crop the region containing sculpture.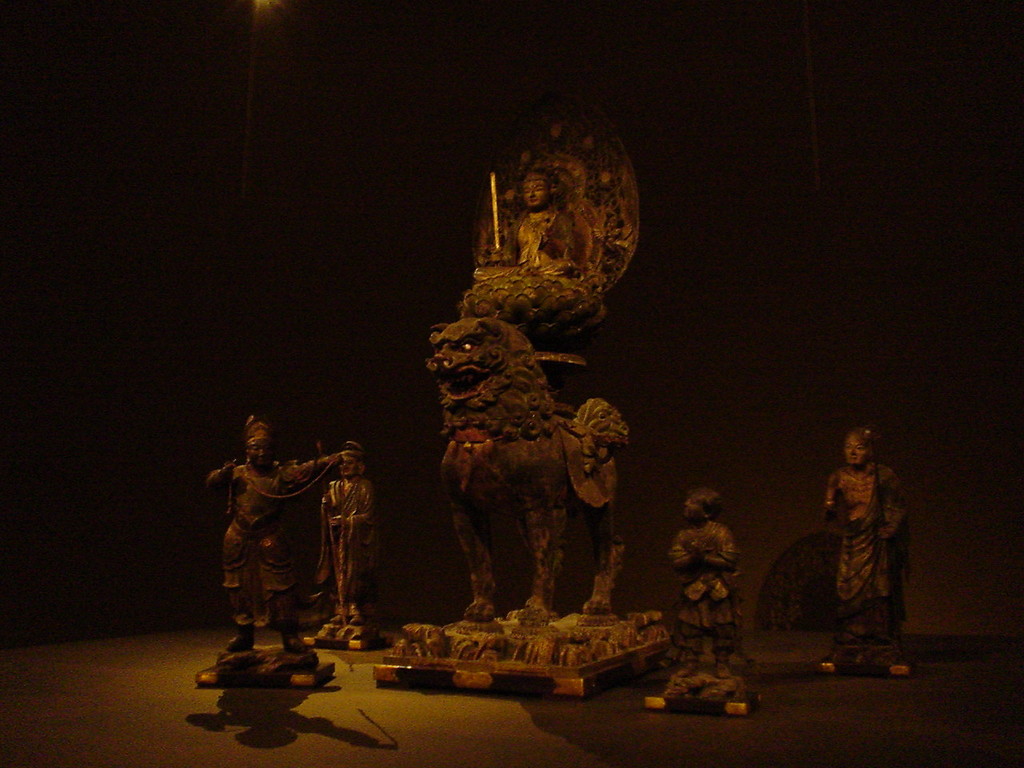
Crop region: <bbox>818, 426, 910, 678</bbox>.
